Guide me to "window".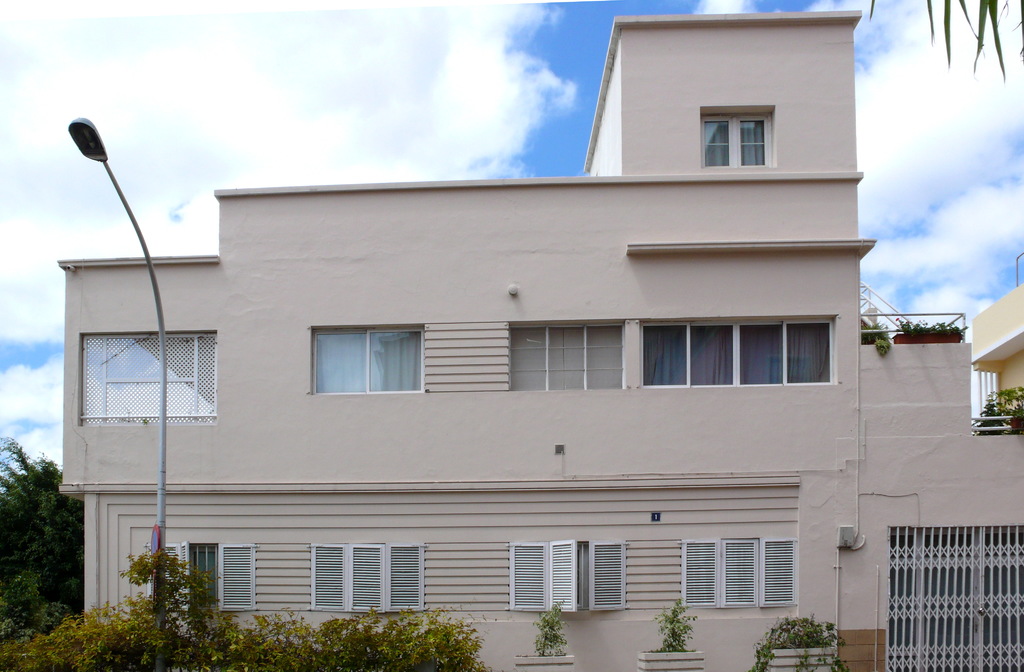
Guidance: (309, 542, 425, 619).
